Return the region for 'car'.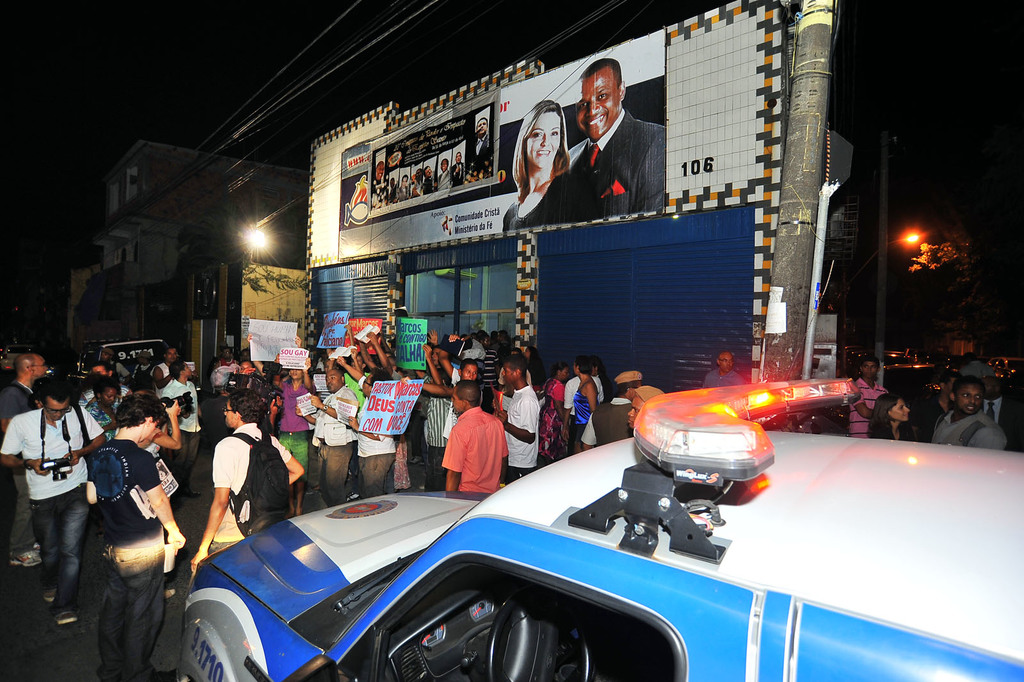
(986,353,1023,378).
